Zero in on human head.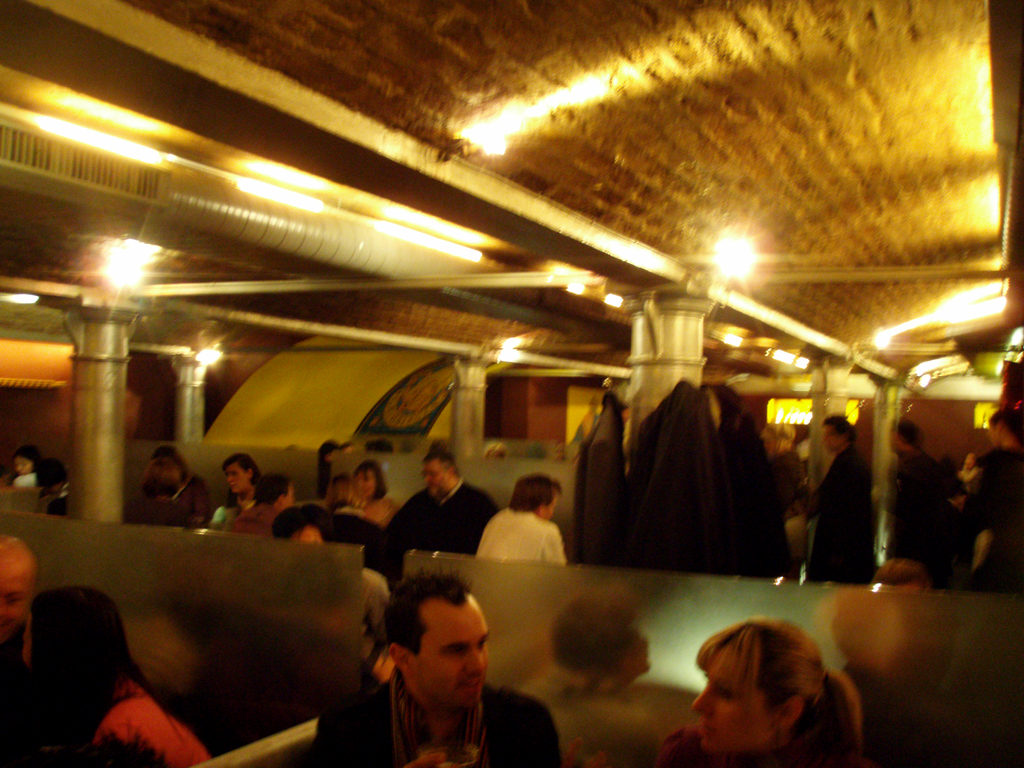
Zeroed in: left=353, top=463, right=382, bottom=497.
